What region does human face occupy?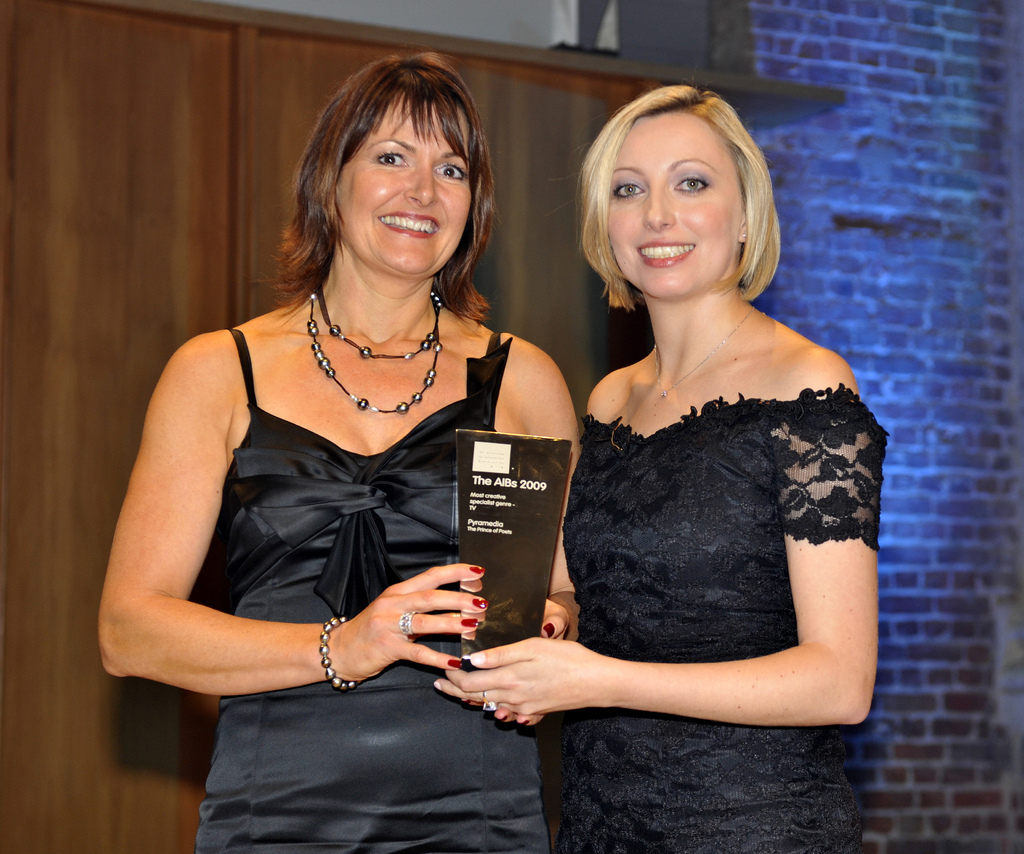
BBox(337, 90, 480, 276).
